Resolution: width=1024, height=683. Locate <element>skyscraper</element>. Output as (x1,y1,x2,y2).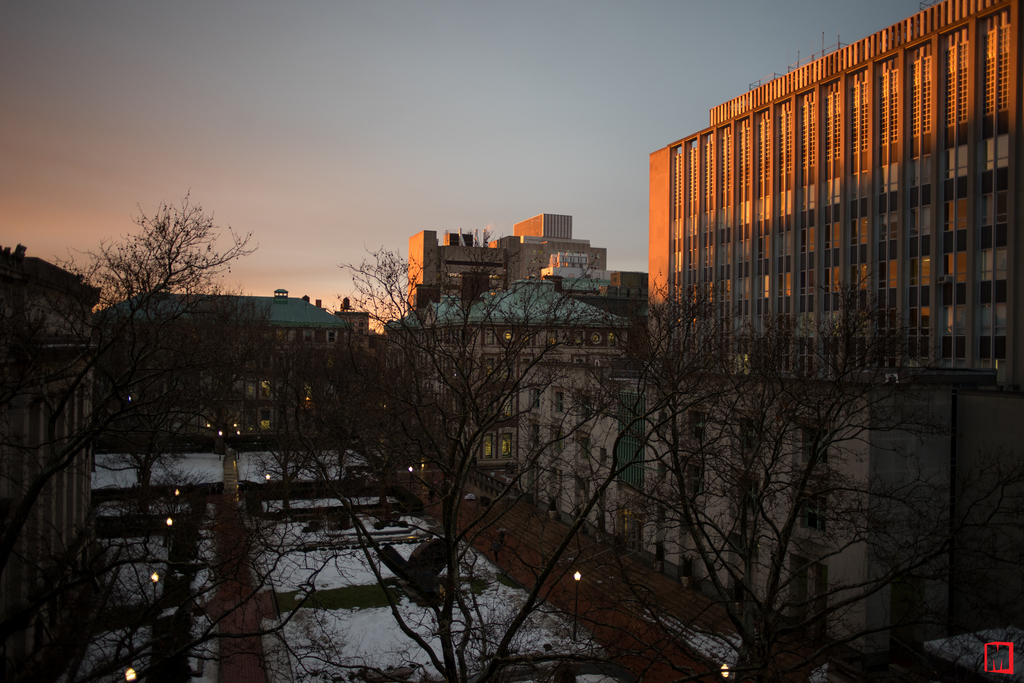
(624,38,1004,393).
